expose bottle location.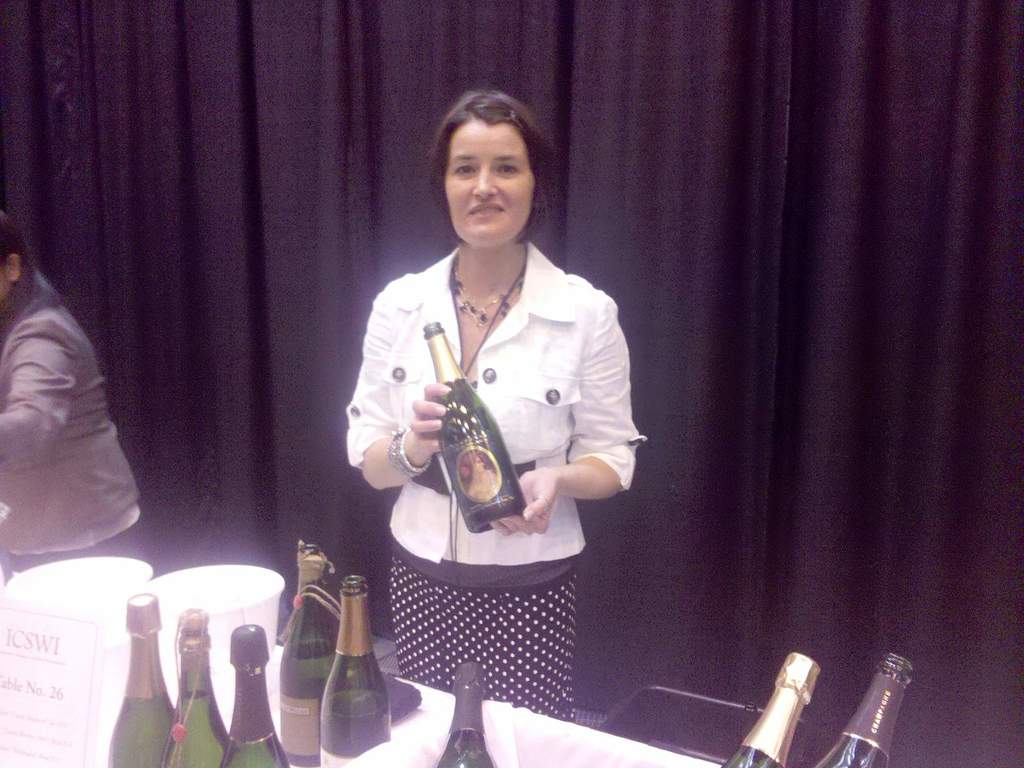
Exposed at <bbox>430, 317, 523, 536</bbox>.
